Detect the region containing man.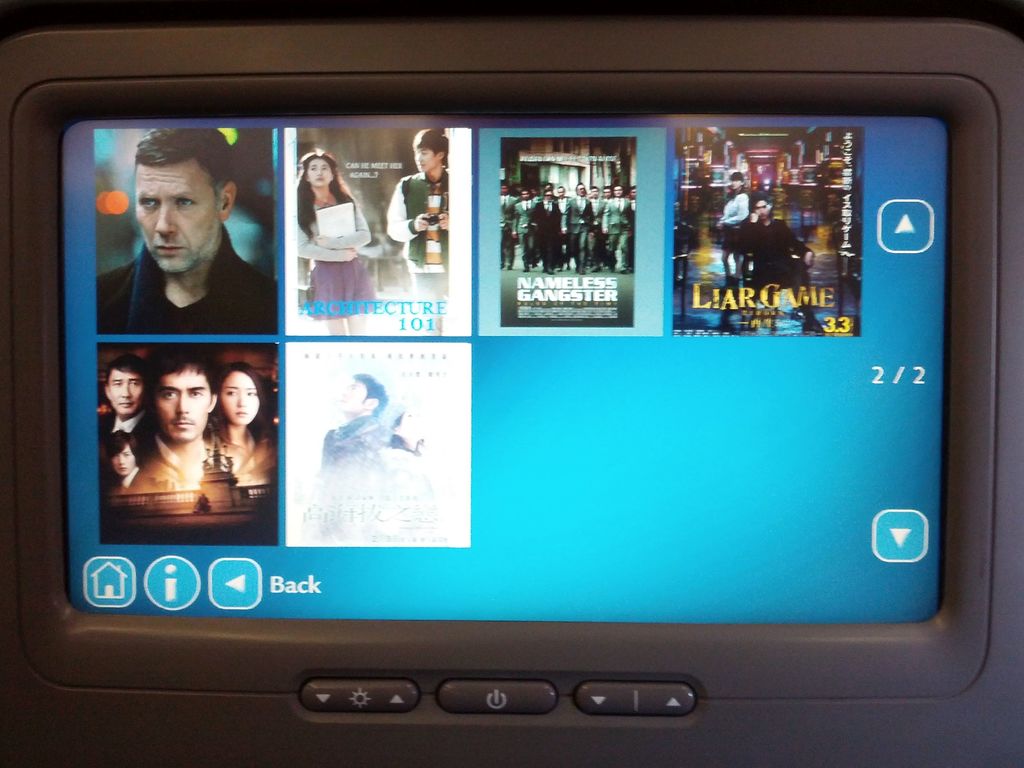
{"left": 97, "top": 149, "right": 253, "bottom": 347}.
